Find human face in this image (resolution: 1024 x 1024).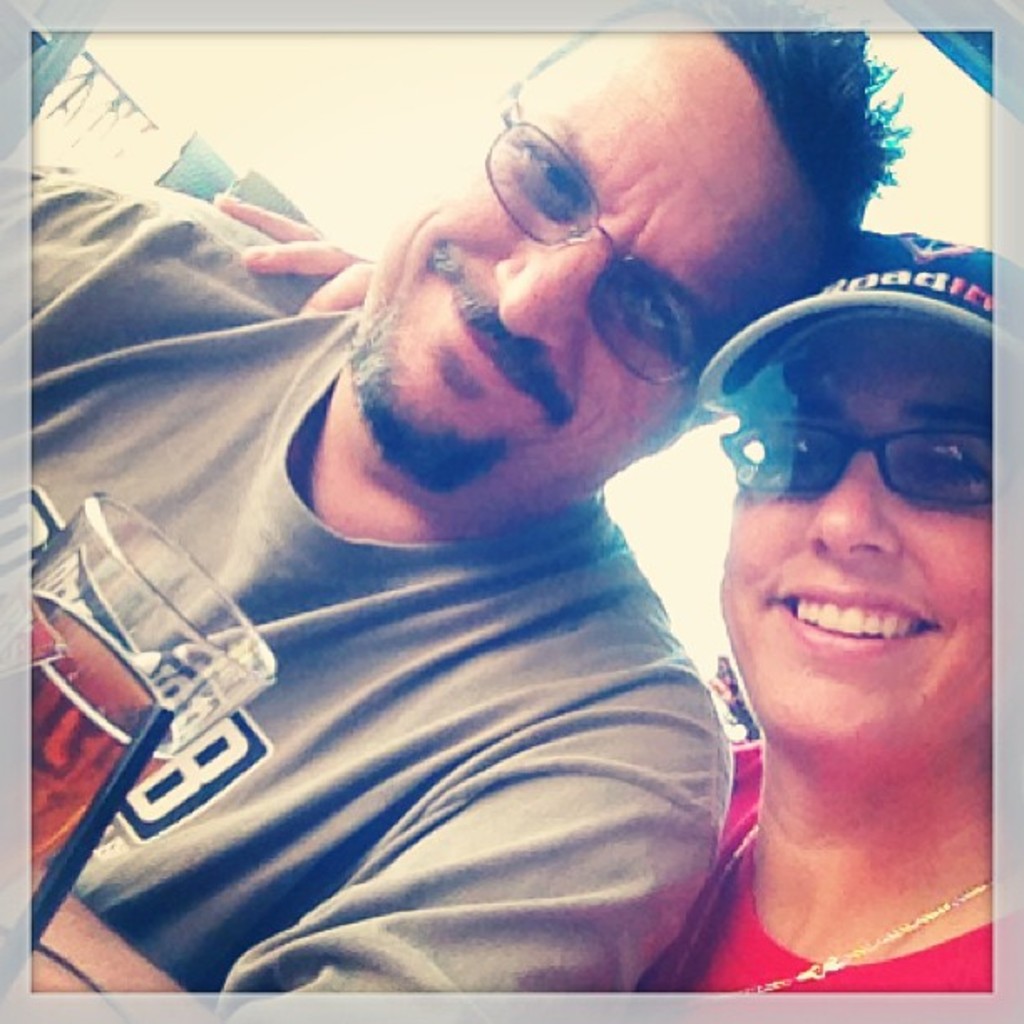
716,326,994,758.
